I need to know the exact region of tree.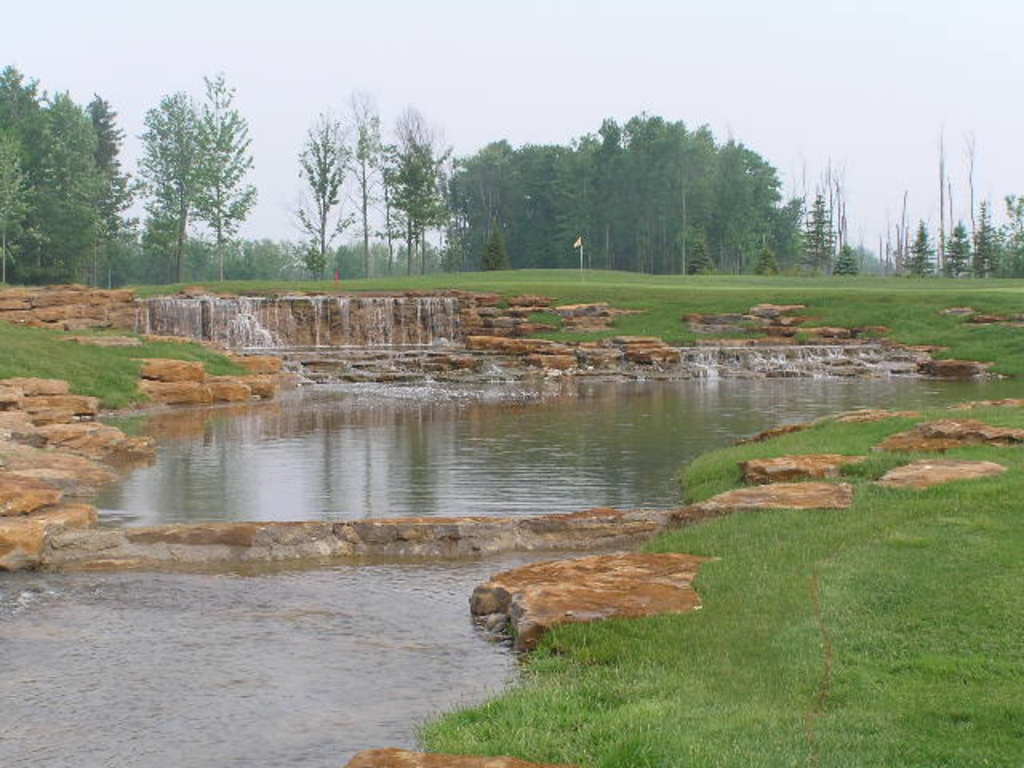
Region: select_region(330, 93, 387, 277).
